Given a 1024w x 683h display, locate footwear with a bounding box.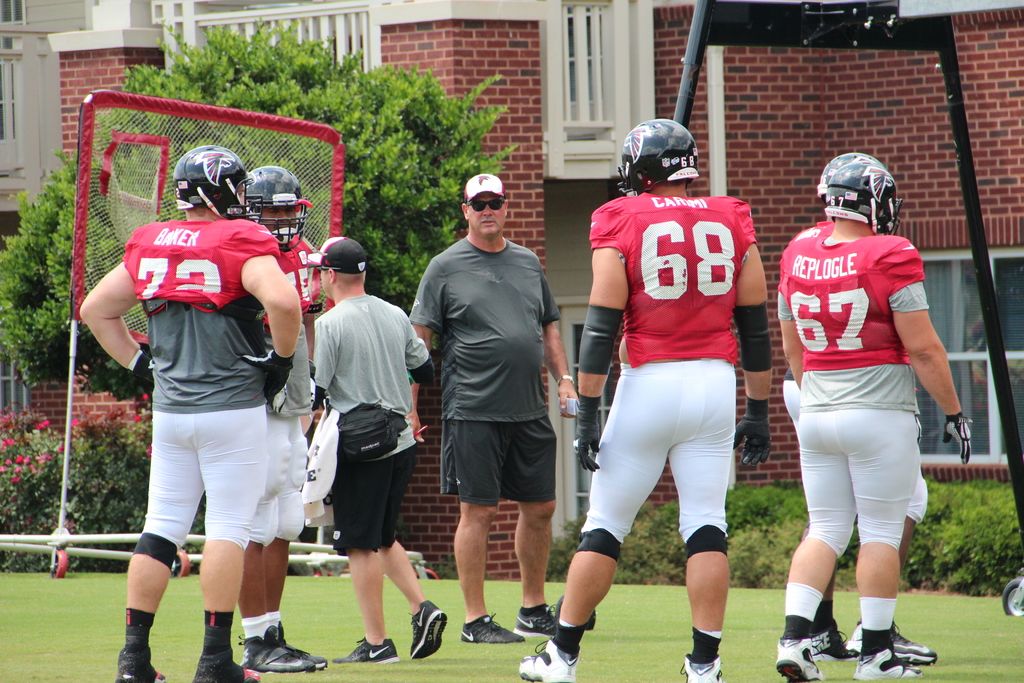
Located: rect(409, 595, 447, 659).
